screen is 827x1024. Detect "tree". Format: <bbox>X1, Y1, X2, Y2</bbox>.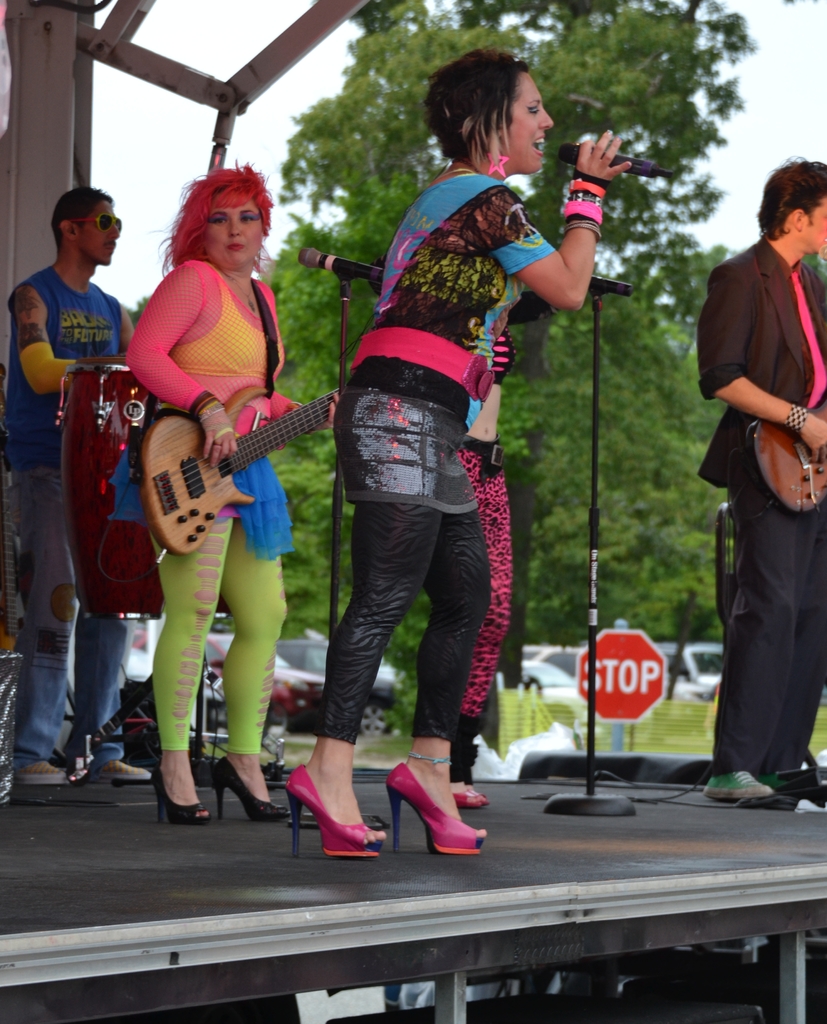
<bbox>271, 0, 731, 668</bbox>.
